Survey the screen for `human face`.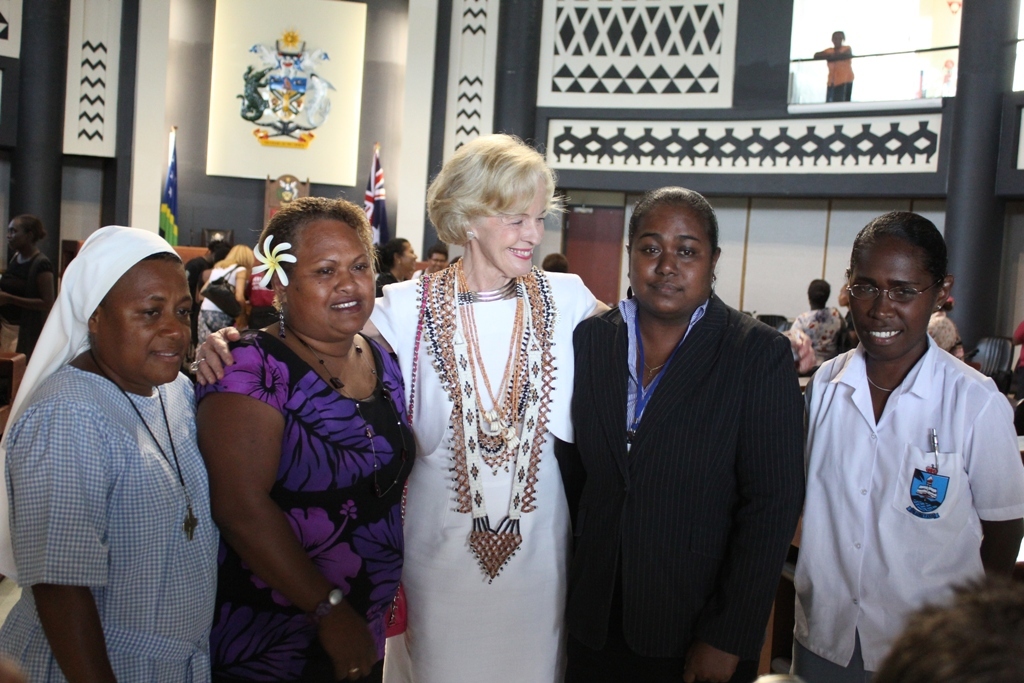
Survey found: <box>289,216,374,336</box>.
